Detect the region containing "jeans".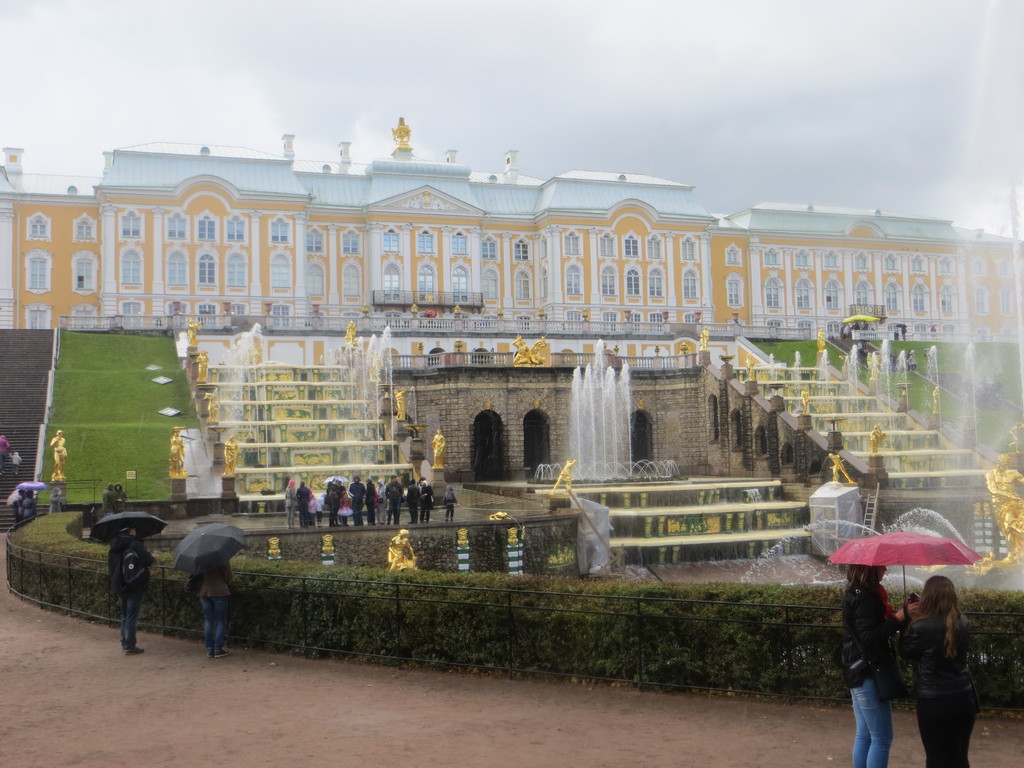
205 598 227 651.
